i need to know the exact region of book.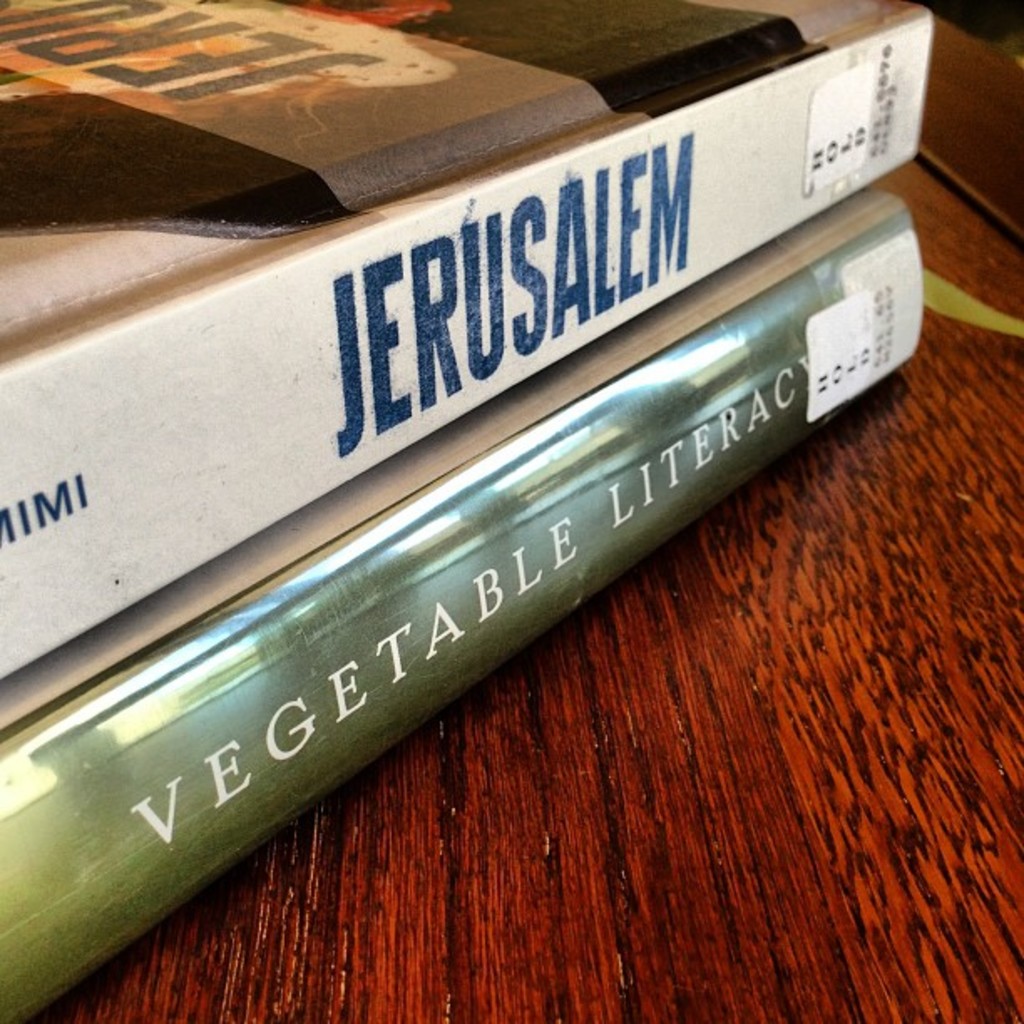
Region: box(0, 186, 922, 1021).
